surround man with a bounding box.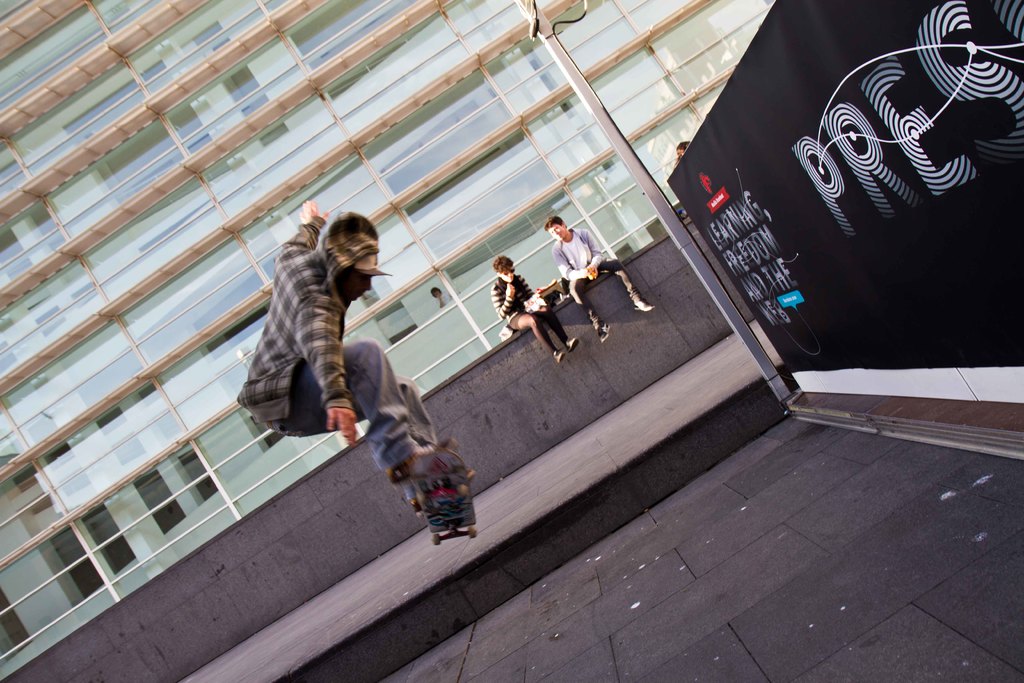
region(231, 195, 484, 519).
